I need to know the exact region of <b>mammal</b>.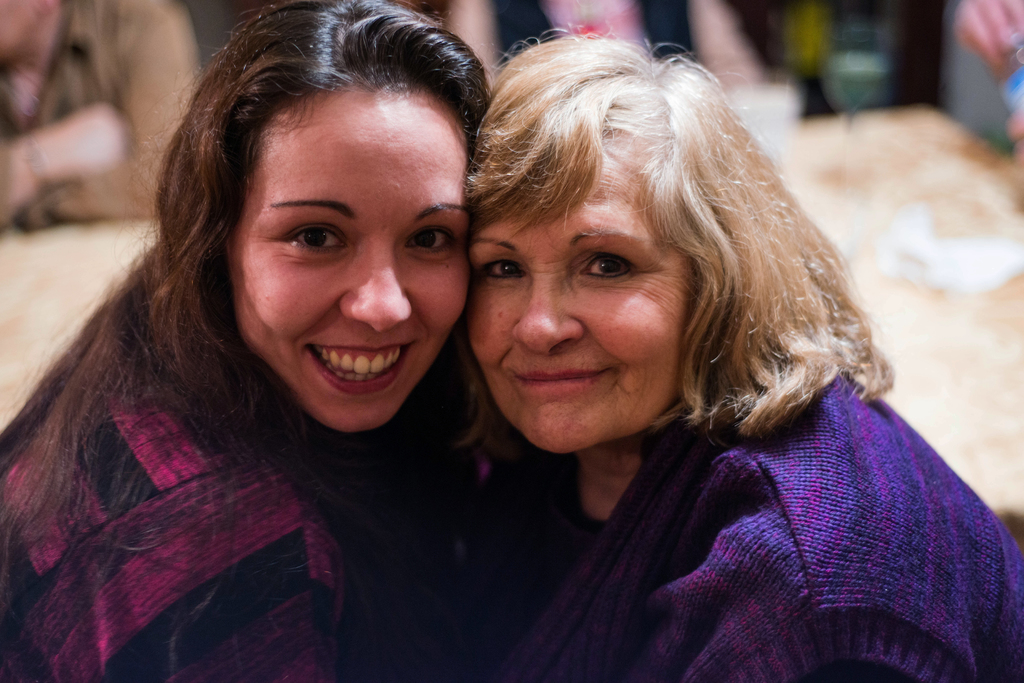
Region: [0, 0, 201, 218].
